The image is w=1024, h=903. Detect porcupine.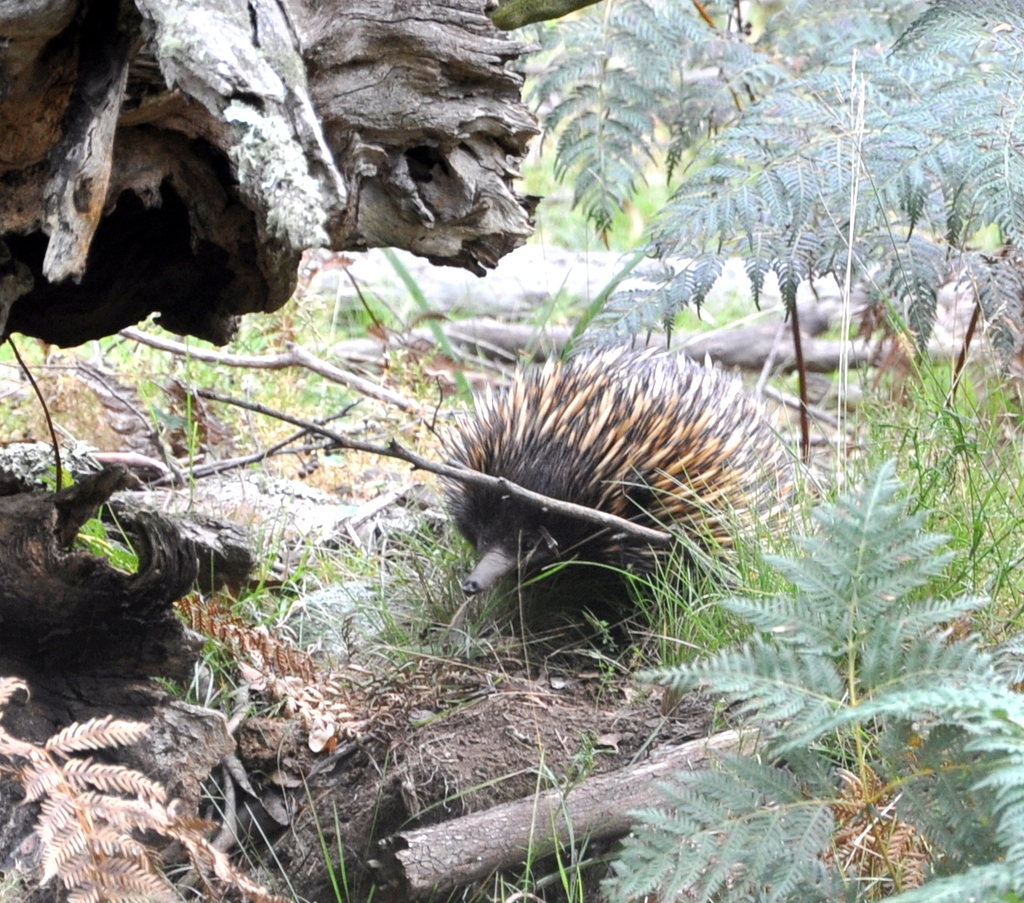
Detection: (left=453, top=357, right=811, bottom=662).
